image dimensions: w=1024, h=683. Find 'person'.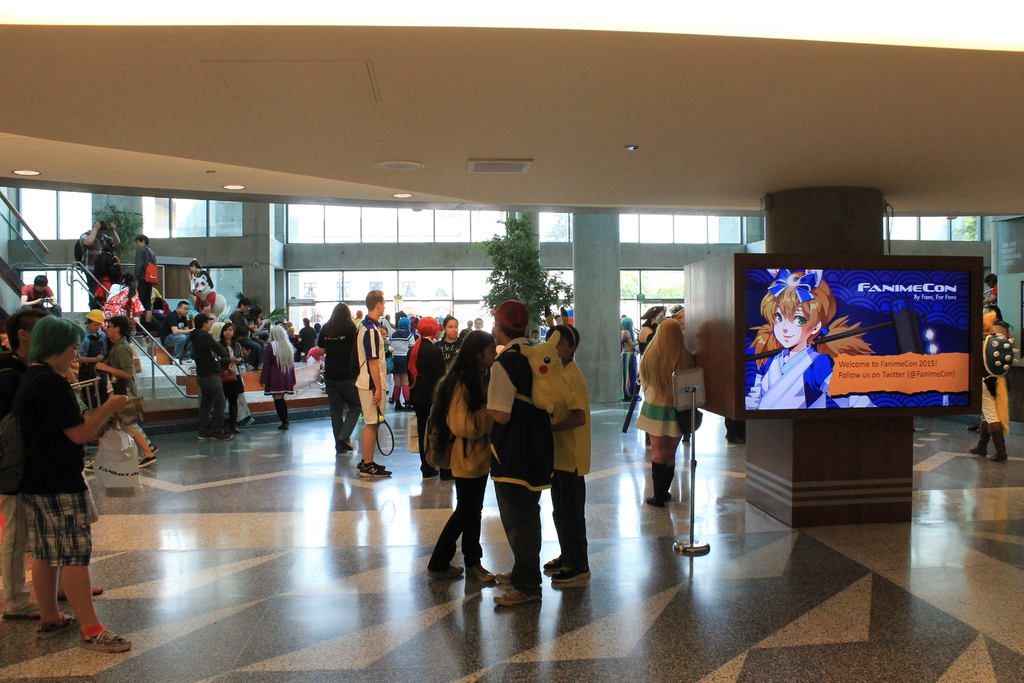
left=531, top=331, right=541, bottom=350.
